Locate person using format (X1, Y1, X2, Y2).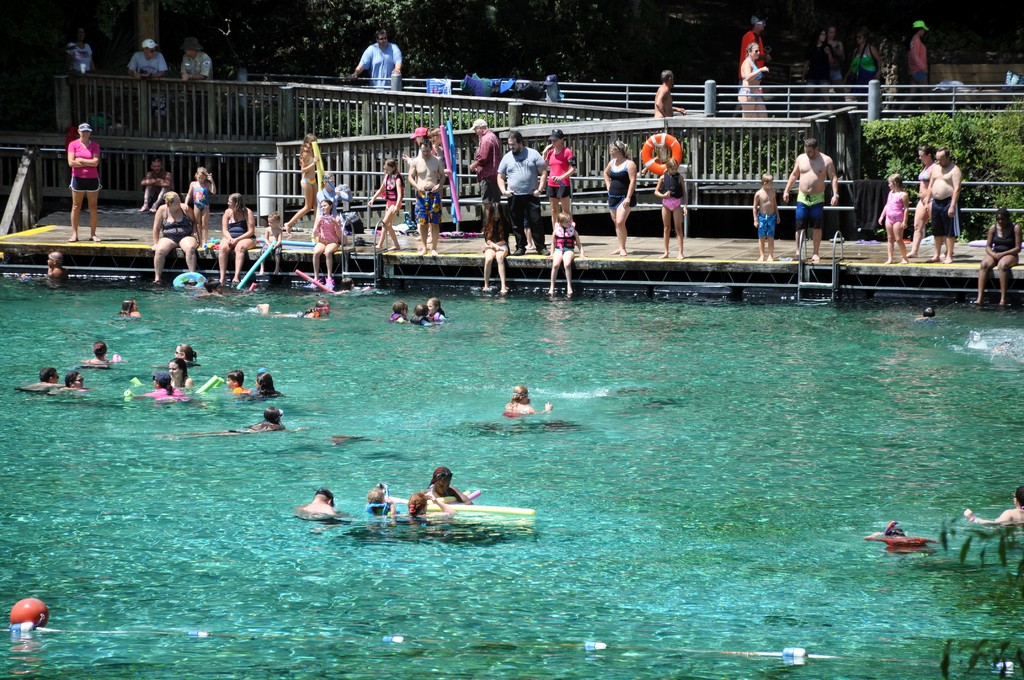
(419, 464, 483, 520).
